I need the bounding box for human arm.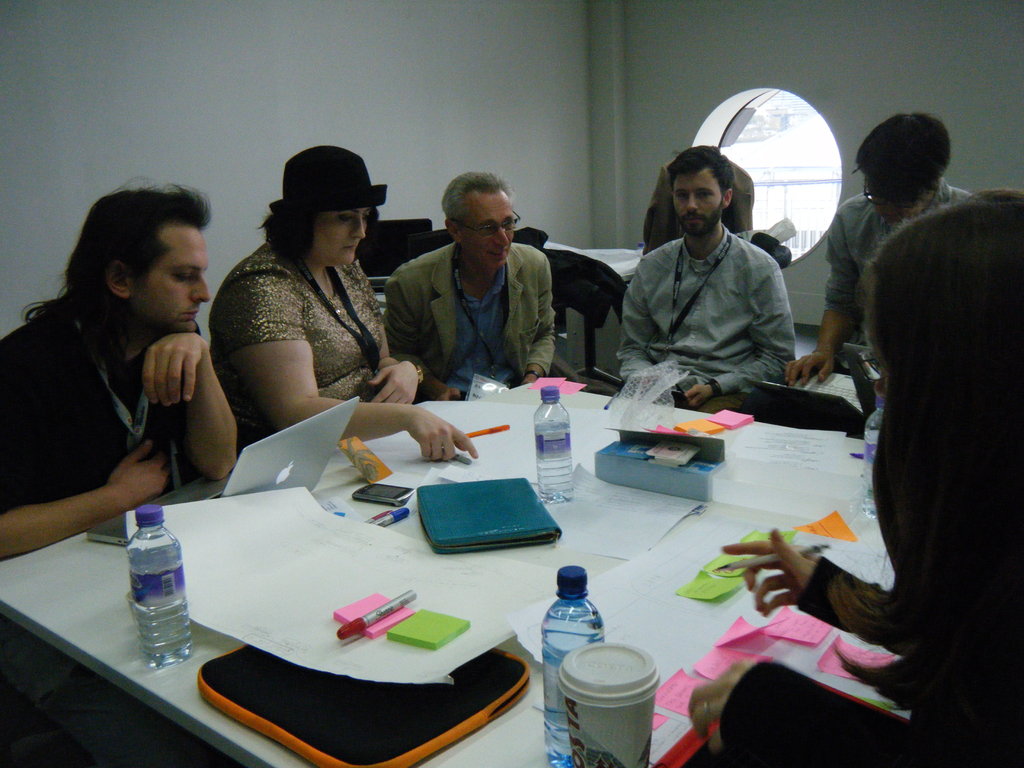
Here it is: (left=512, top=244, right=565, bottom=395).
